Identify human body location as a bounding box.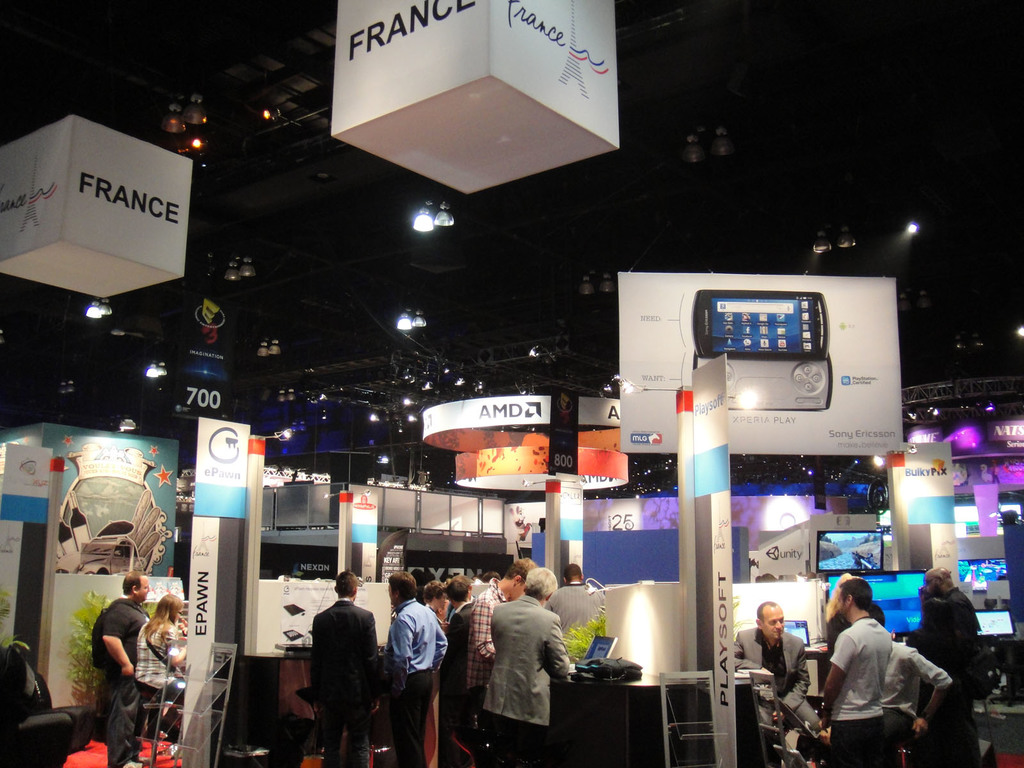
(913,570,979,767).
